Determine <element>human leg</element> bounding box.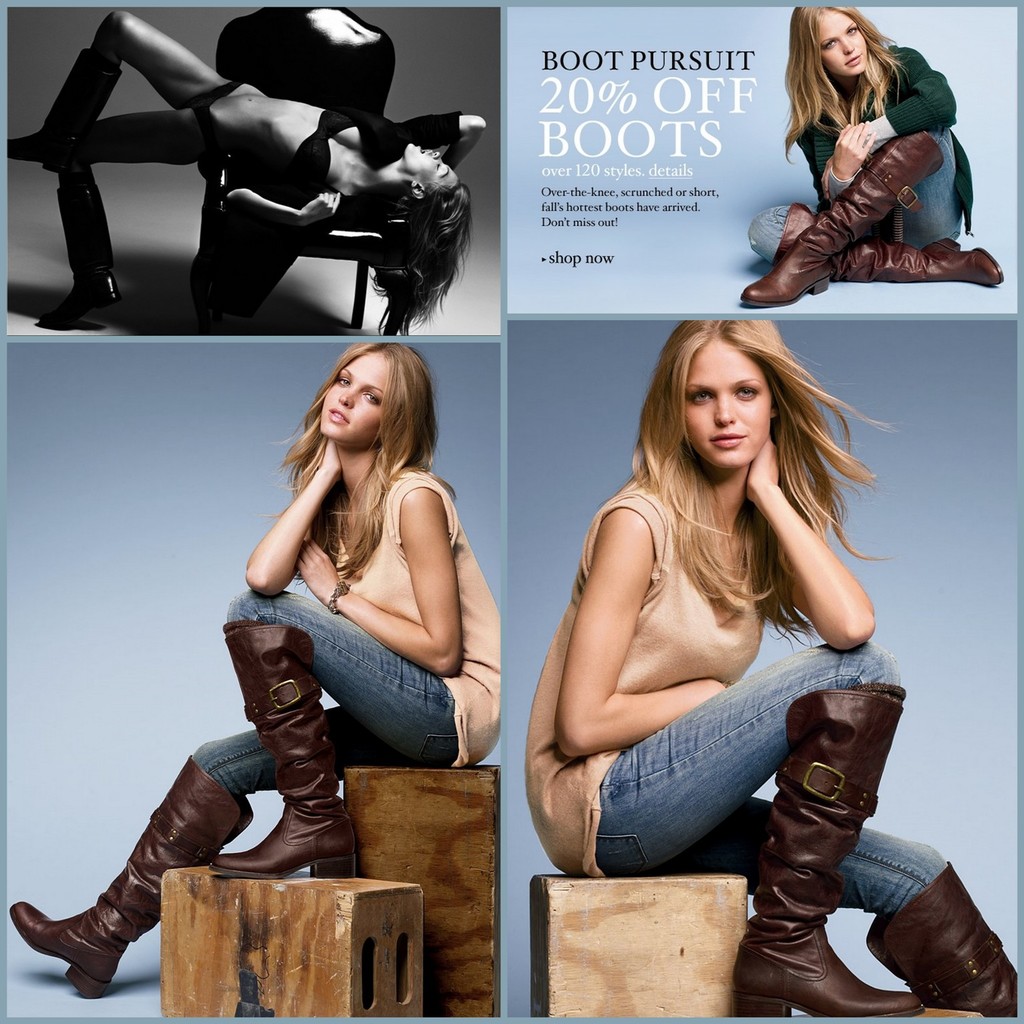
Determined: Rect(686, 783, 1023, 1011).
